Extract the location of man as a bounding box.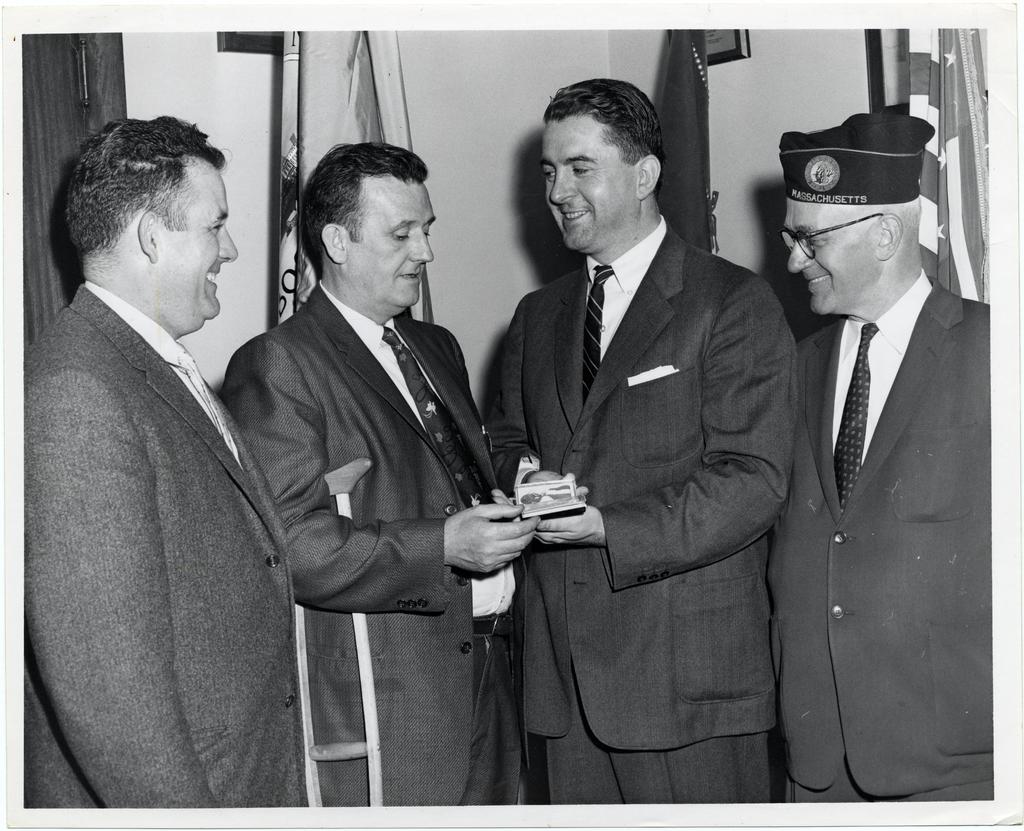
<region>478, 76, 796, 802</region>.
